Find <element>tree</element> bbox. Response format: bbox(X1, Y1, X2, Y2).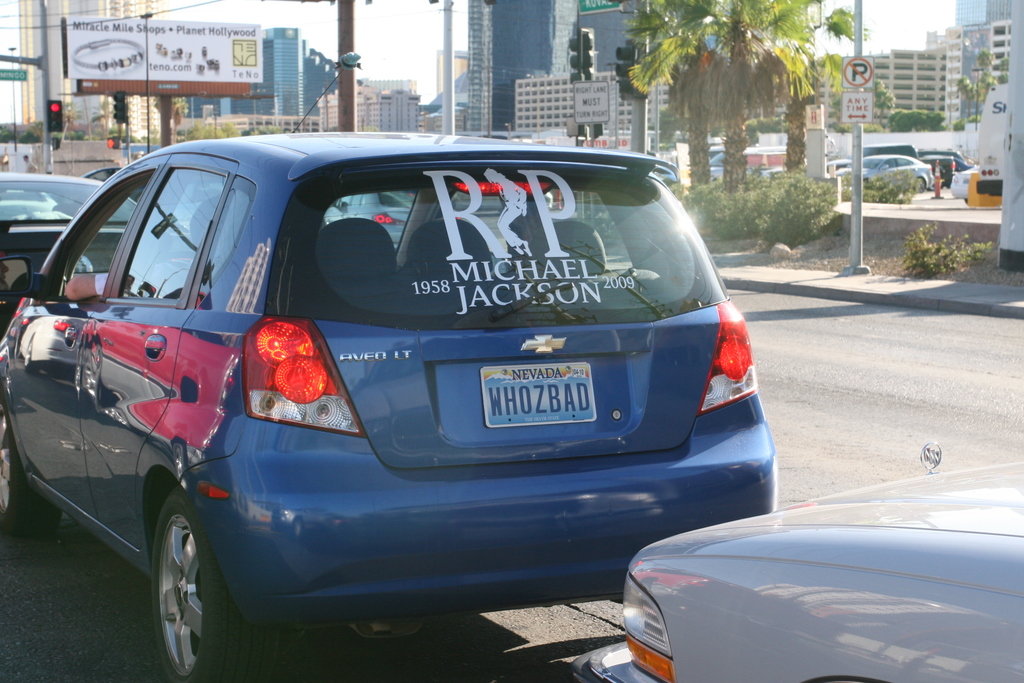
bbox(628, 0, 728, 203).
